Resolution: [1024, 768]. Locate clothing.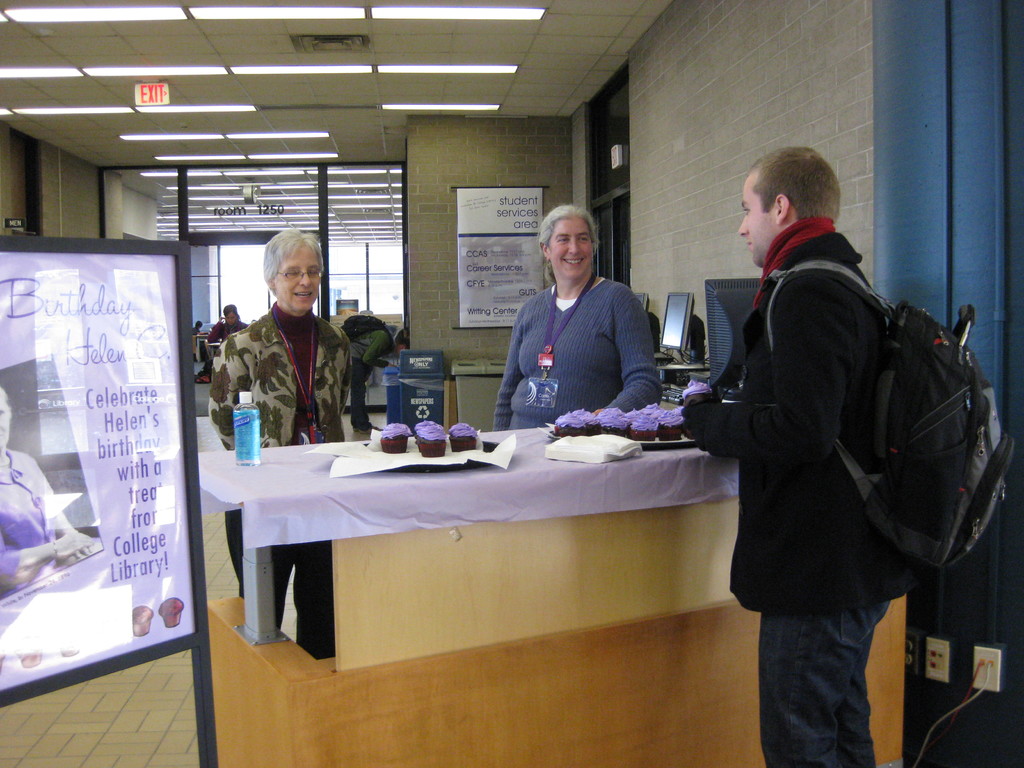
<bbox>211, 319, 249, 347</bbox>.
